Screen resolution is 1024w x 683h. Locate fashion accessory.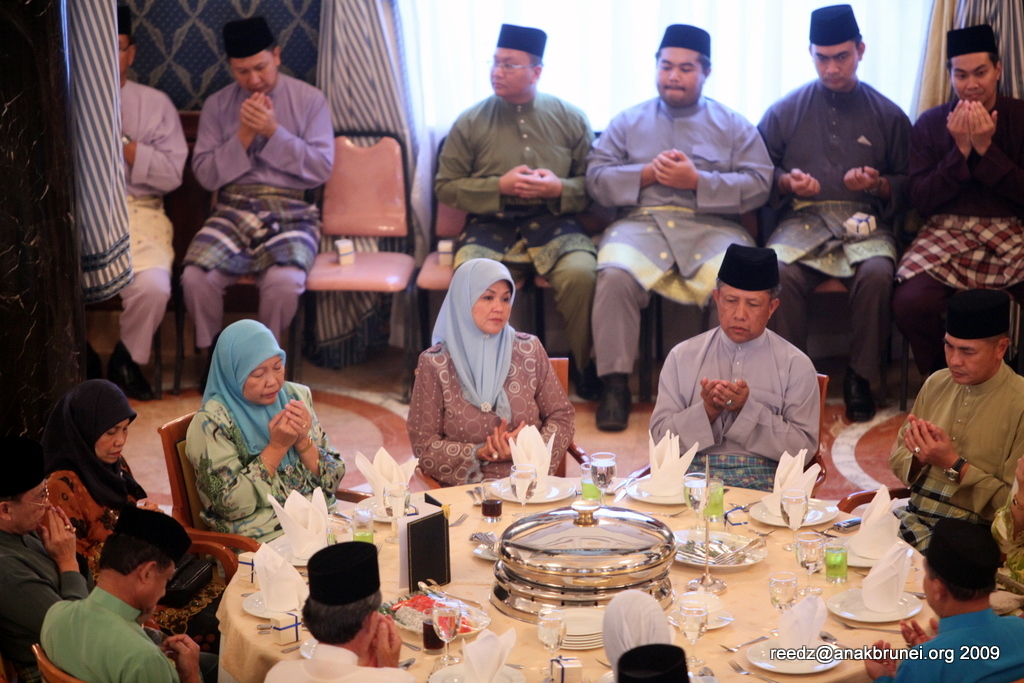
(left=568, top=354, right=595, bottom=399).
